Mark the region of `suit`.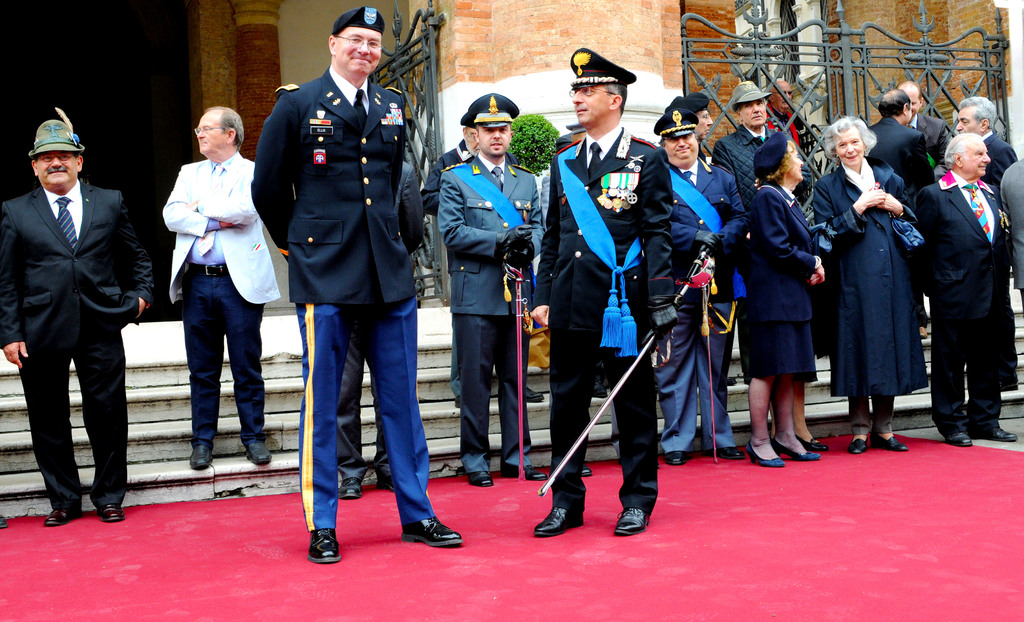
Region: (left=544, top=122, right=671, bottom=509).
